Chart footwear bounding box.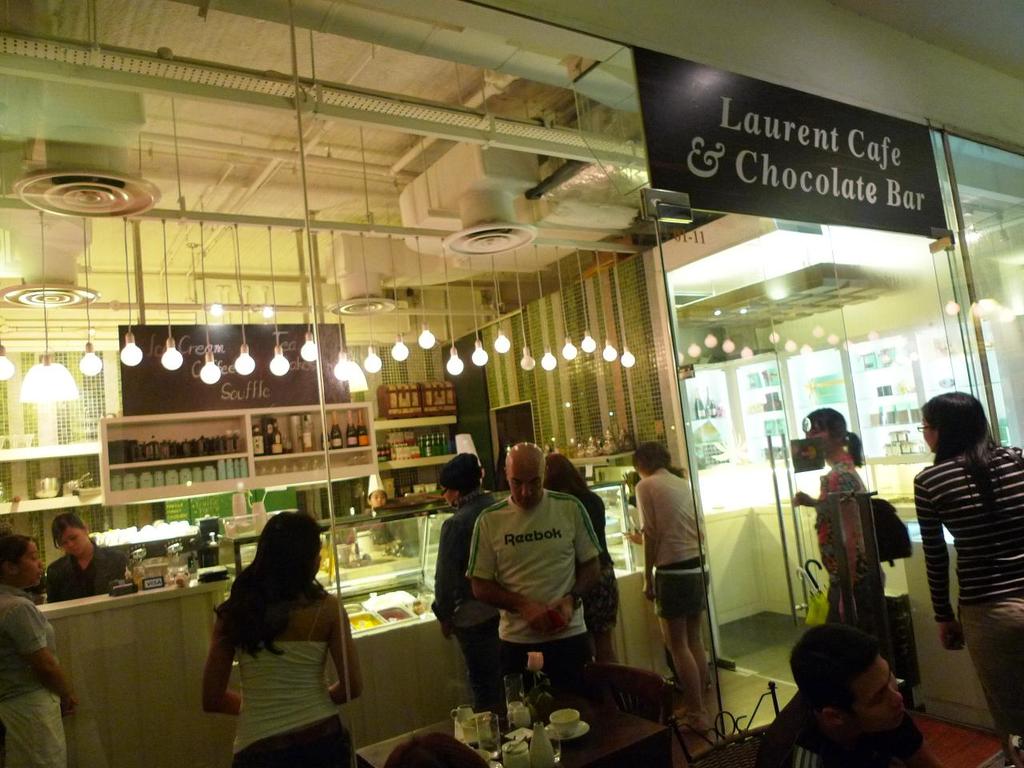
Charted: <bbox>674, 710, 710, 734</bbox>.
